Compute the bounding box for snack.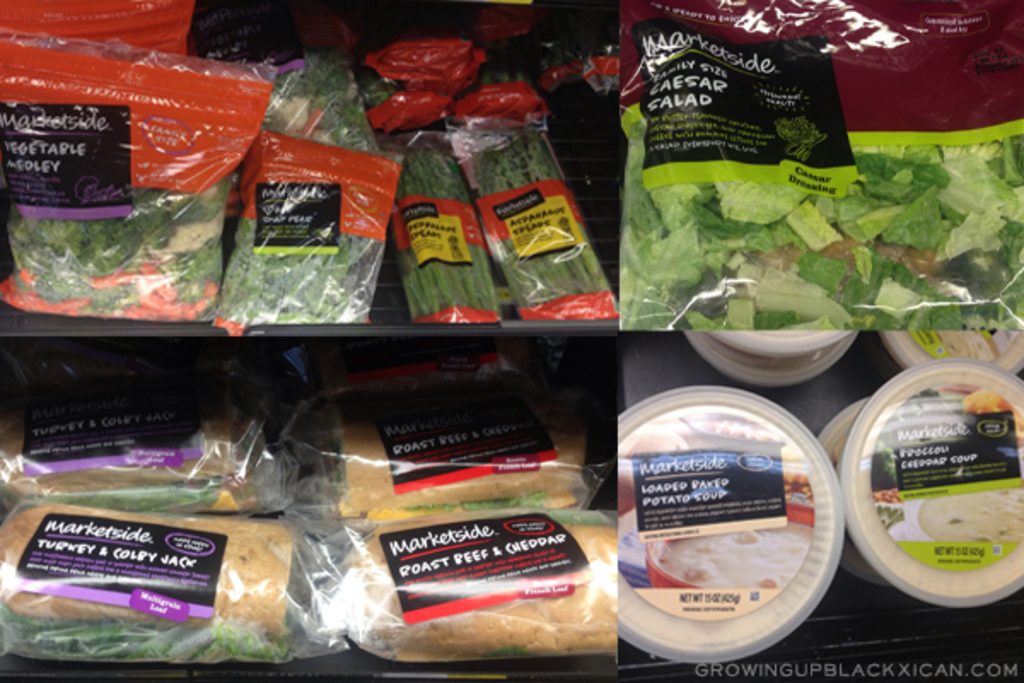
crop(0, 493, 283, 639).
